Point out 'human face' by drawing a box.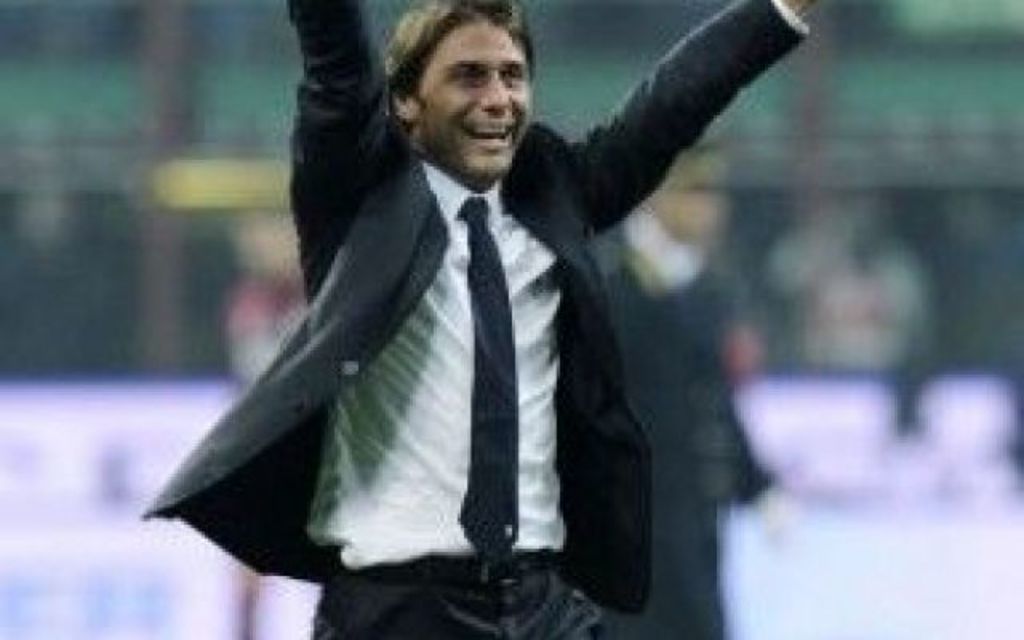
detection(414, 18, 534, 181).
